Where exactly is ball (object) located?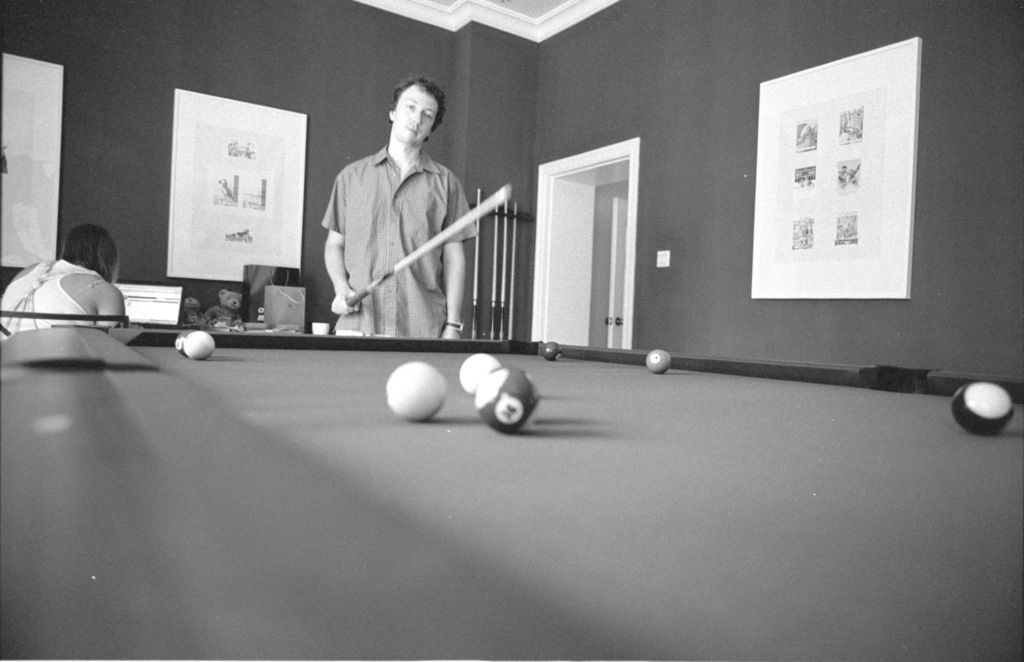
Its bounding box is x1=457 y1=353 x2=500 y2=395.
